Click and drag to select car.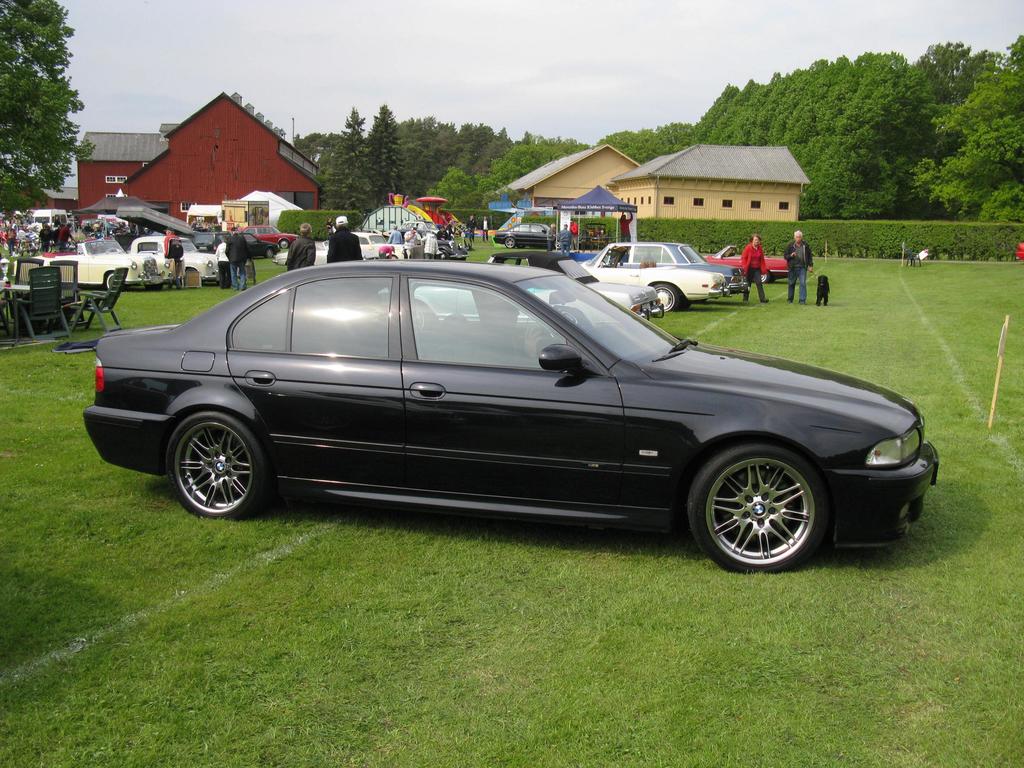
Selection: [1014,239,1023,259].
